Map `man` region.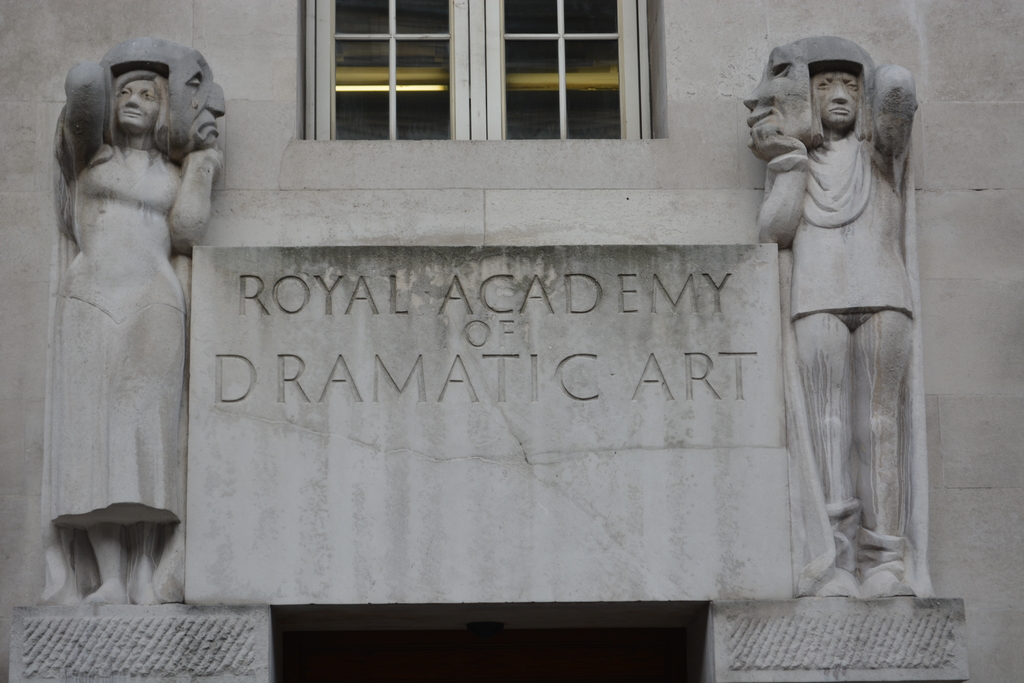
Mapped to left=747, top=36, right=916, bottom=583.
